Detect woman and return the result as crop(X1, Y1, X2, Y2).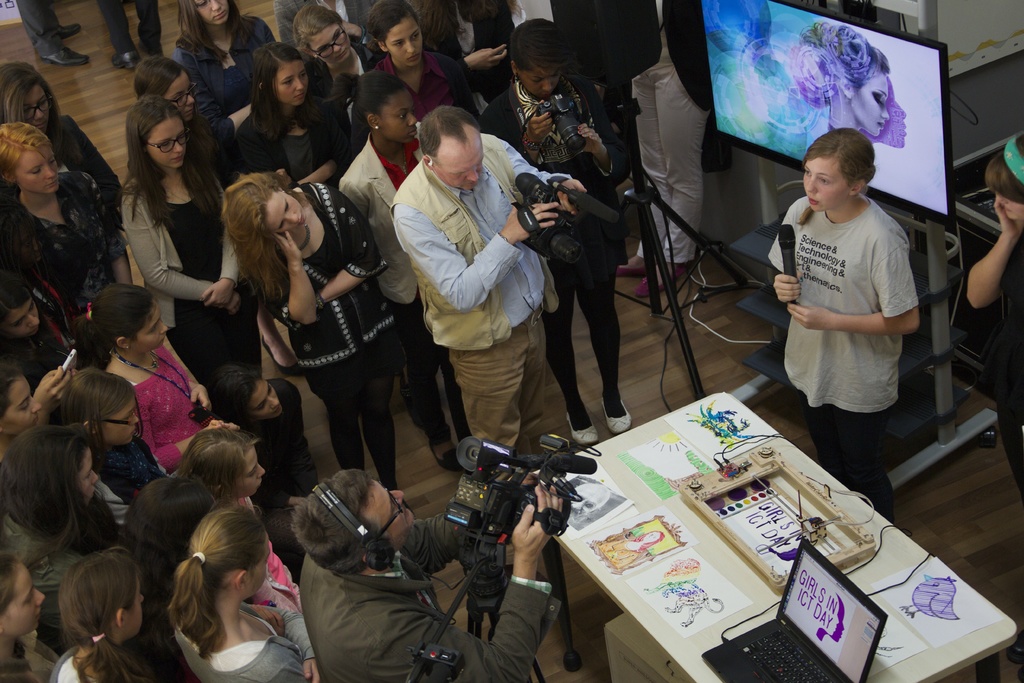
crop(229, 38, 340, 177).
